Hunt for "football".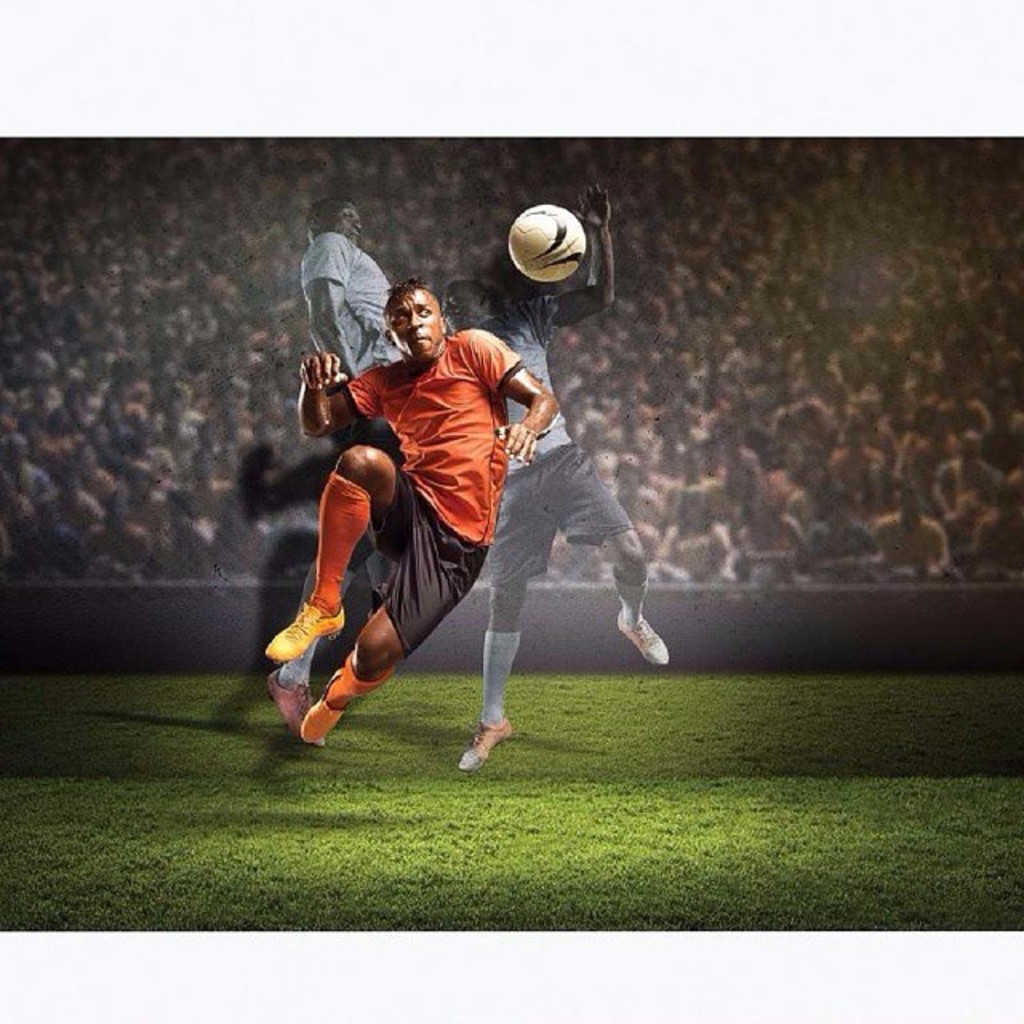
Hunted down at left=498, top=203, right=584, bottom=282.
